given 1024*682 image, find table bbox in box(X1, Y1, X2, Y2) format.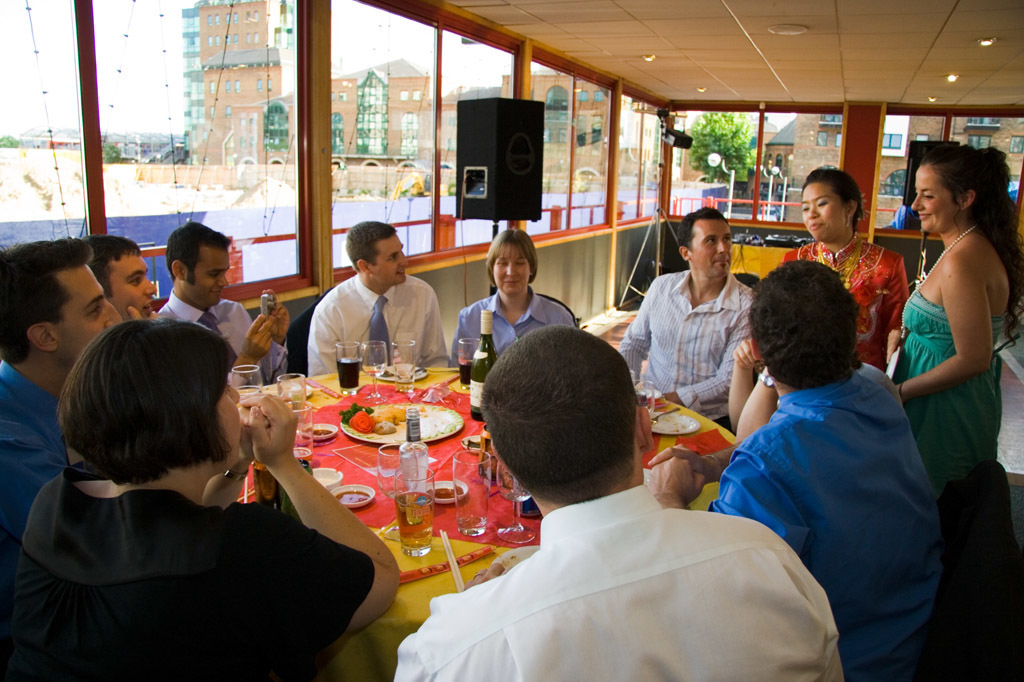
box(236, 368, 737, 681).
